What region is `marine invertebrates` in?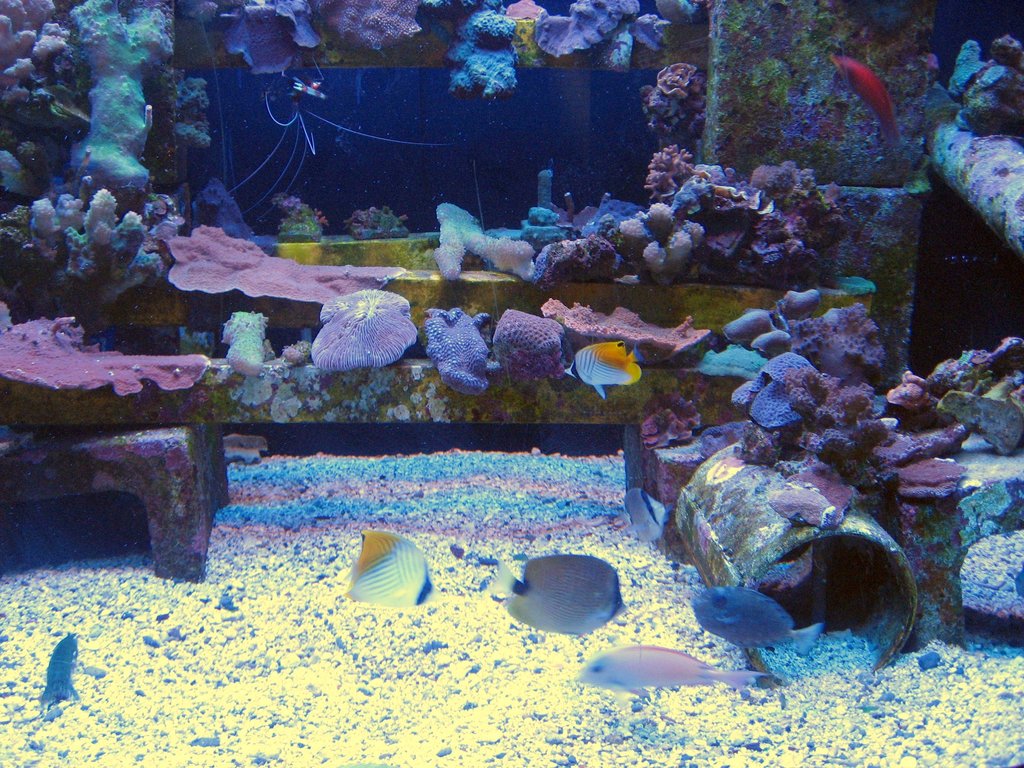
select_region(642, 47, 715, 125).
